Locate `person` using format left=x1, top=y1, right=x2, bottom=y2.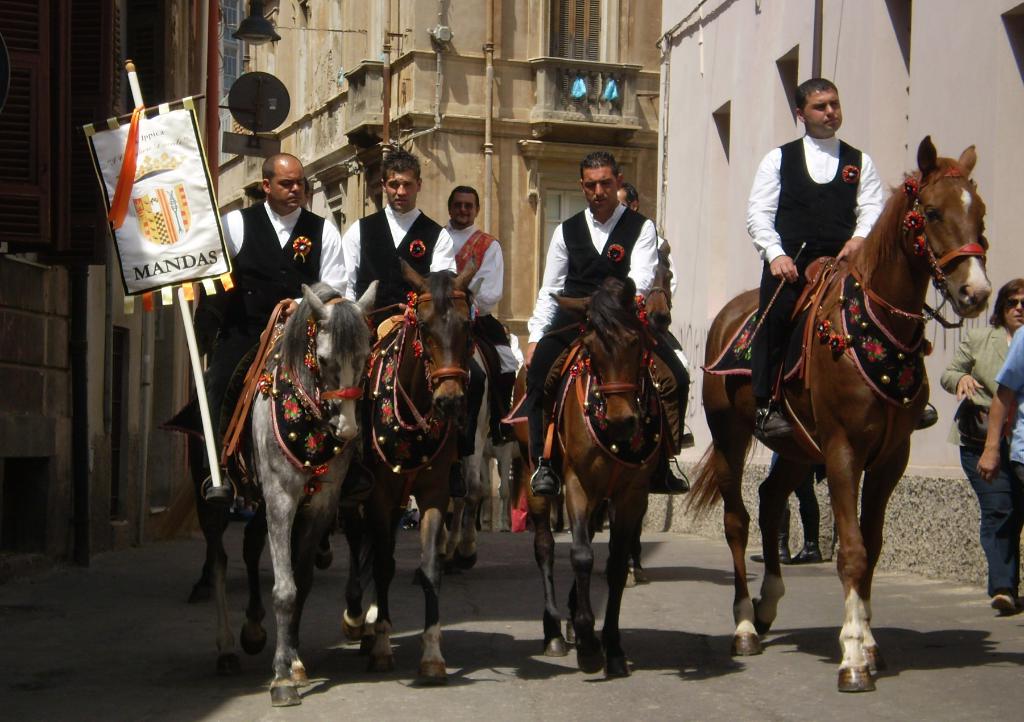
left=938, top=271, right=1023, bottom=610.
